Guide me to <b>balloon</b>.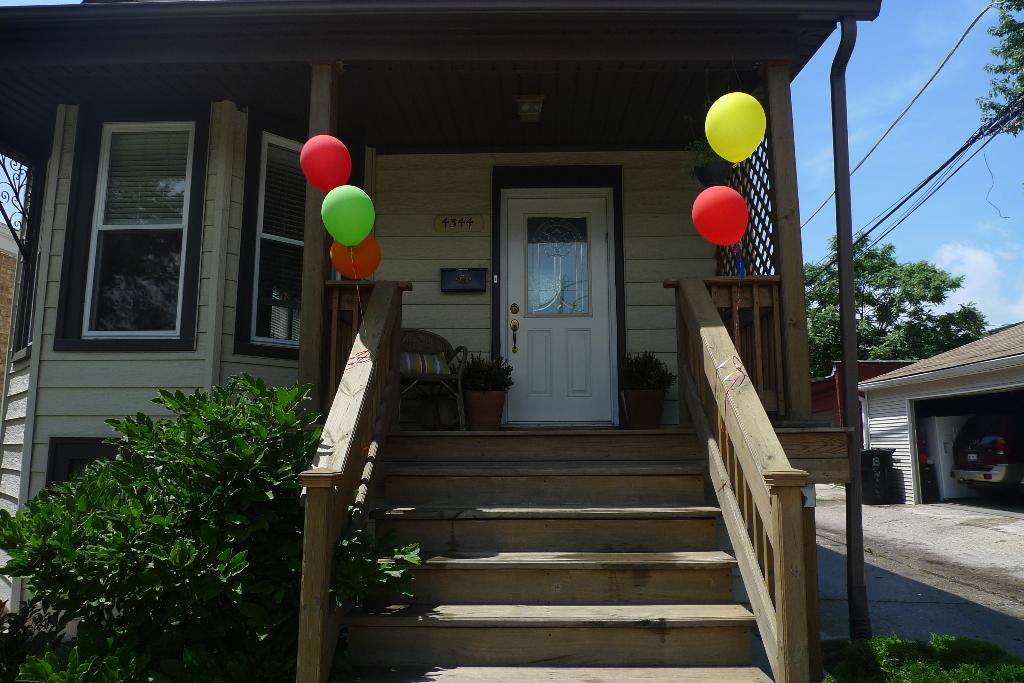
Guidance: x1=330 y1=233 x2=383 y2=282.
